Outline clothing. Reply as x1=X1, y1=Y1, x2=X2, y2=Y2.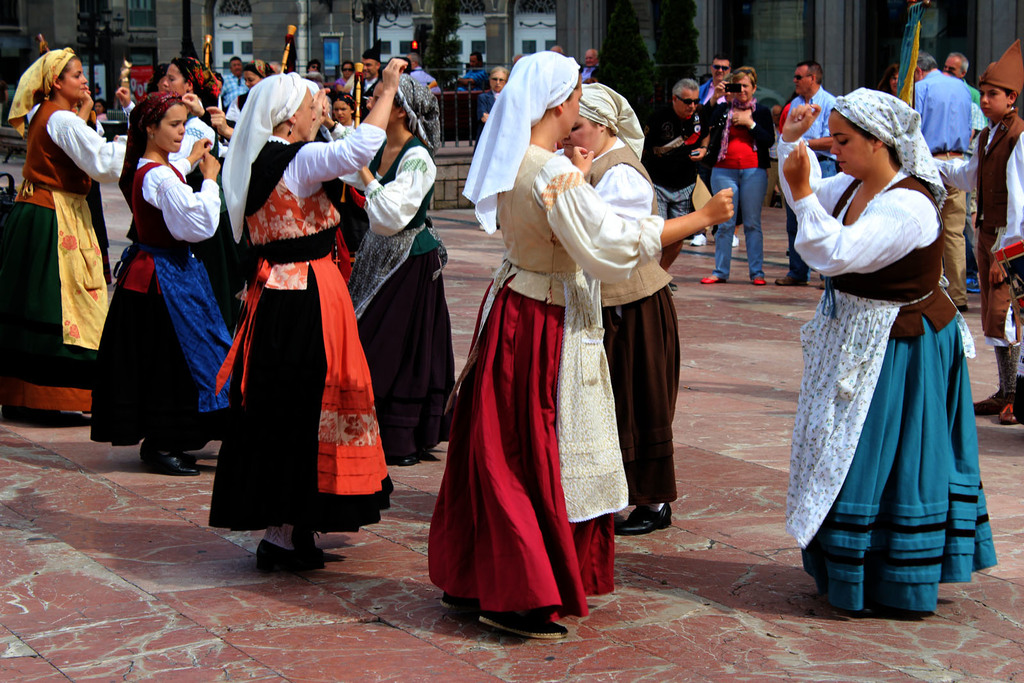
x1=344, y1=70, x2=387, y2=105.
